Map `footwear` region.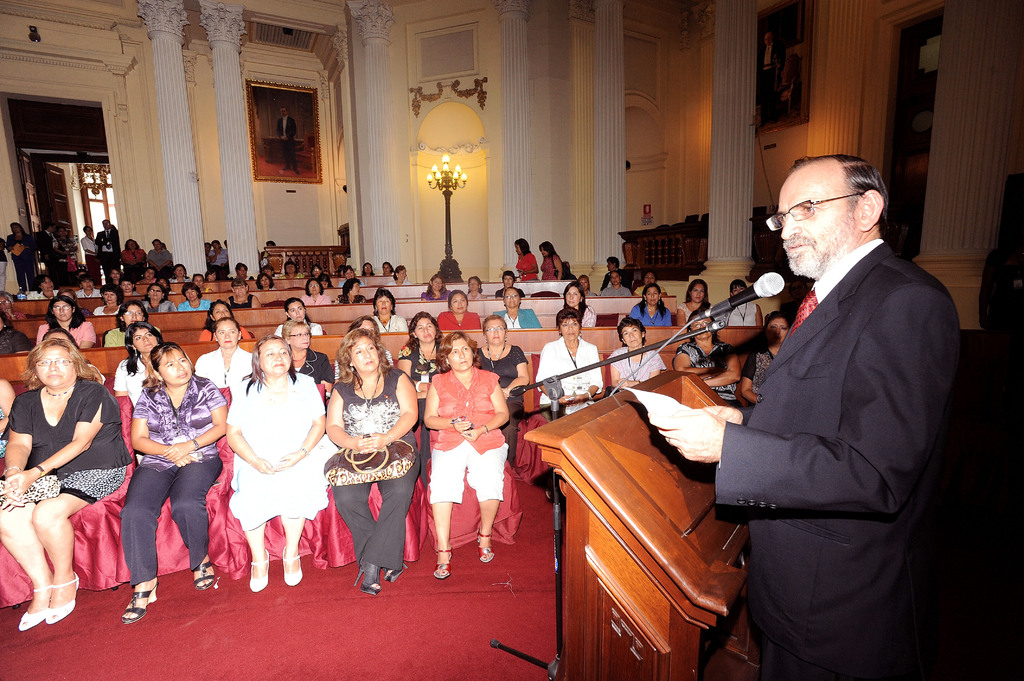
Mapped to <region>353, 563, 381, 595</region>.
